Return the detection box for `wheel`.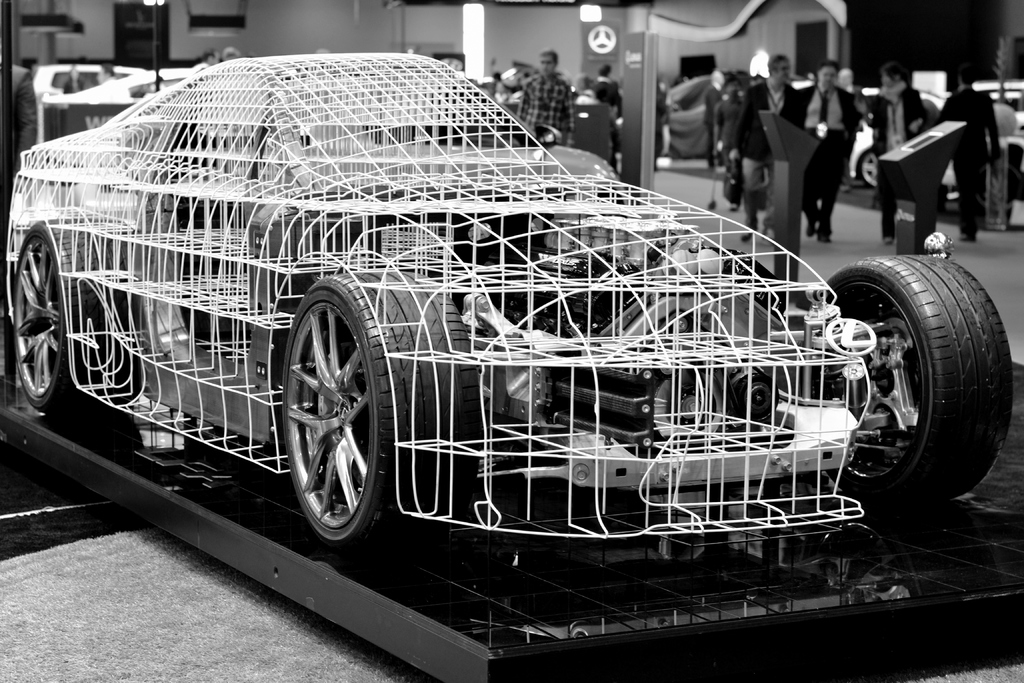
<box>855,145,884,188</box>.
